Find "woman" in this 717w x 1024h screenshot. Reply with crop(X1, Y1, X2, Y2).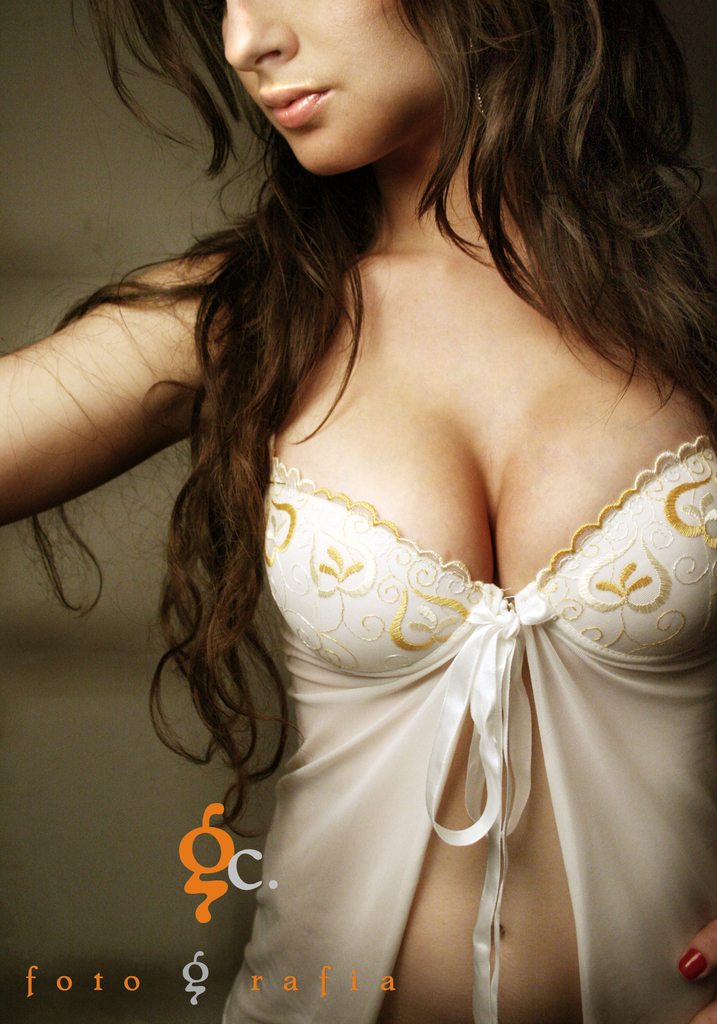
crop(44, 0, 715, 978).
